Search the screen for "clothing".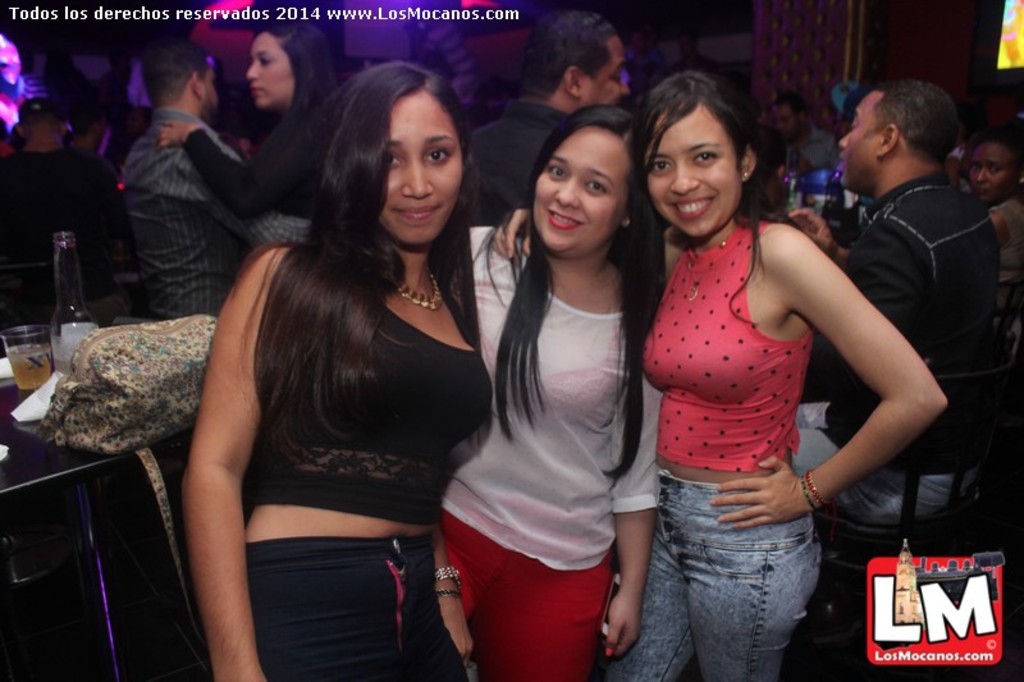
Found at <bbox>470, 102, 564, 215</bbox>.
